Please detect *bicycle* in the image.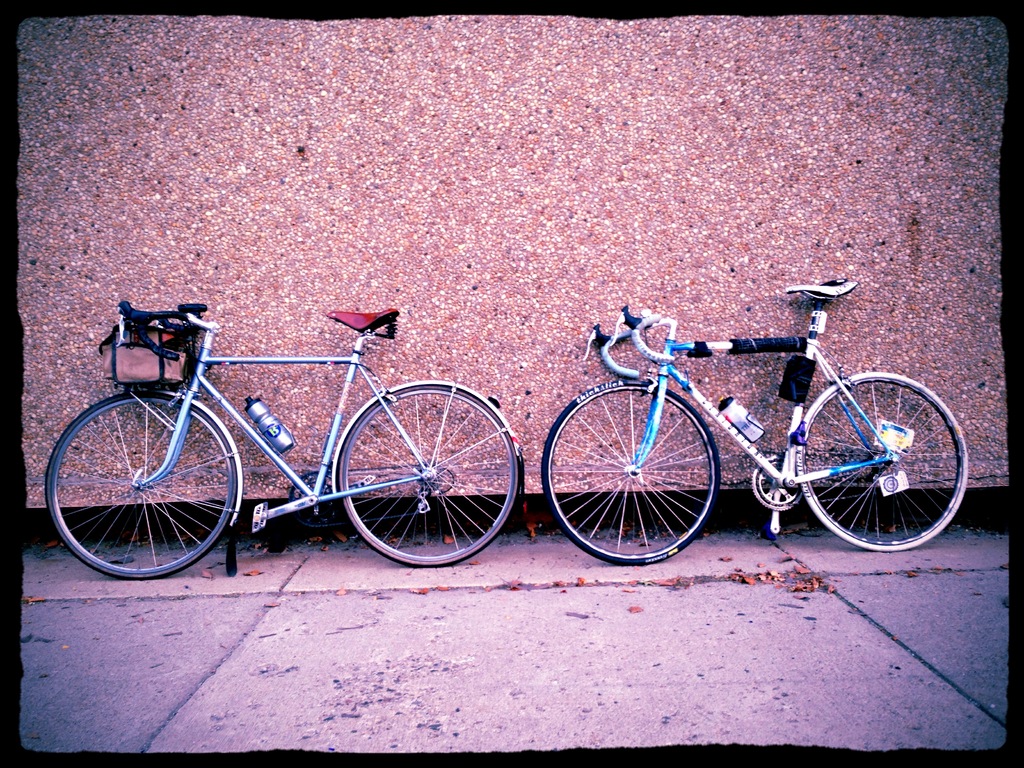
BBox(539, 290, 987, 575).
